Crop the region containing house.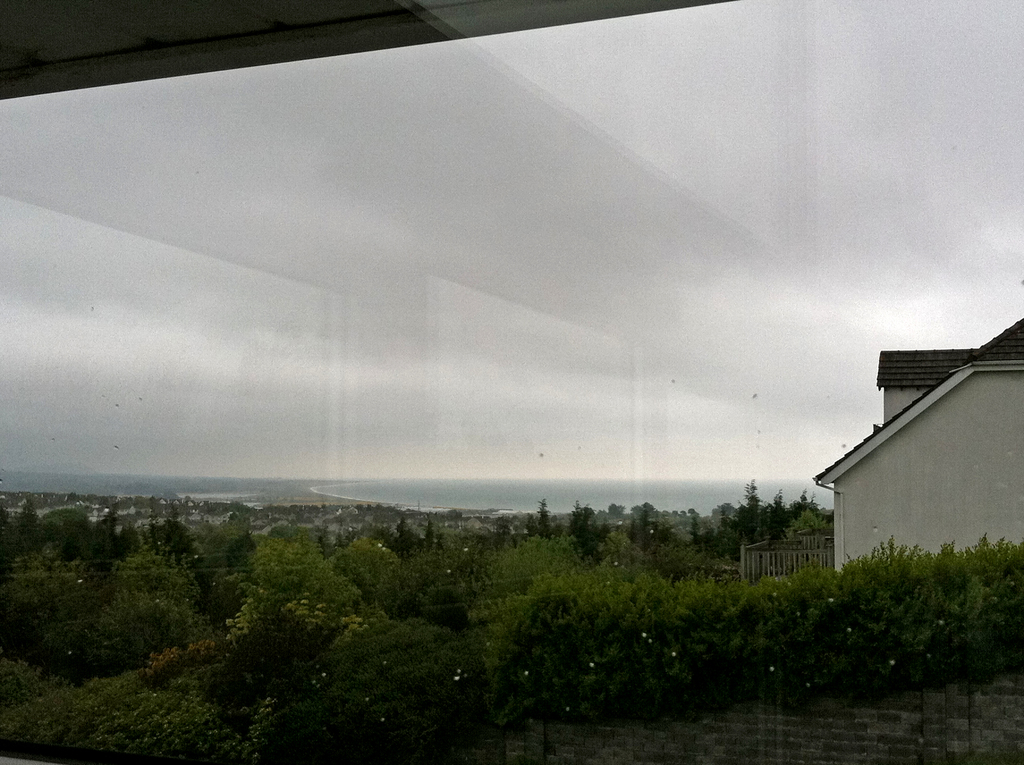
Crop region: 805 309 1019 627.
